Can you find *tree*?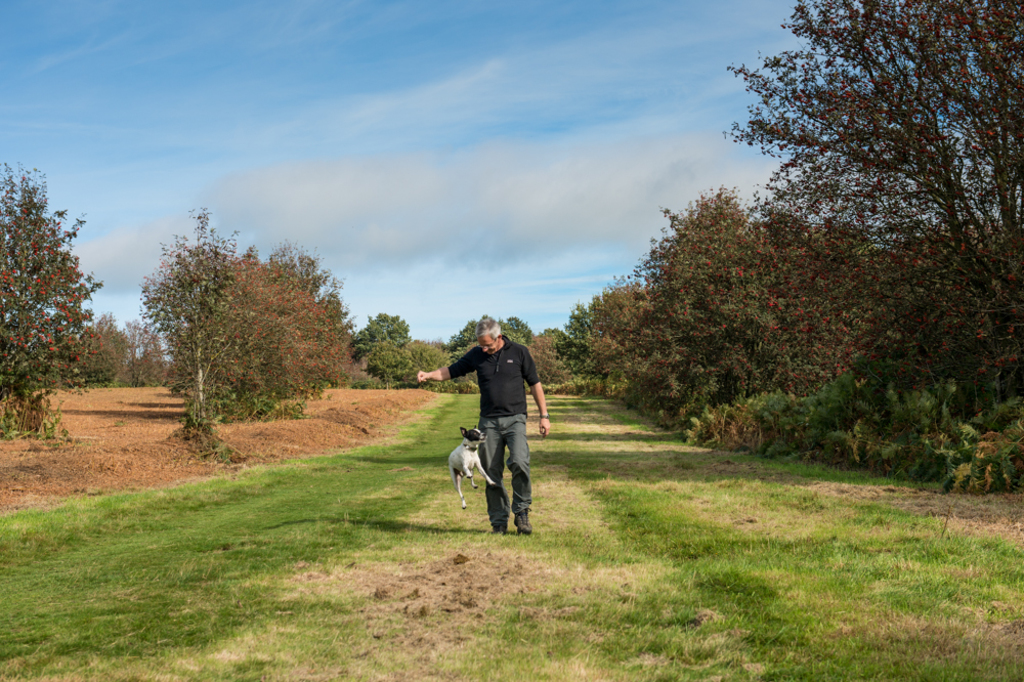
Yes, bounding box: region(0, 148, 115, 457).
